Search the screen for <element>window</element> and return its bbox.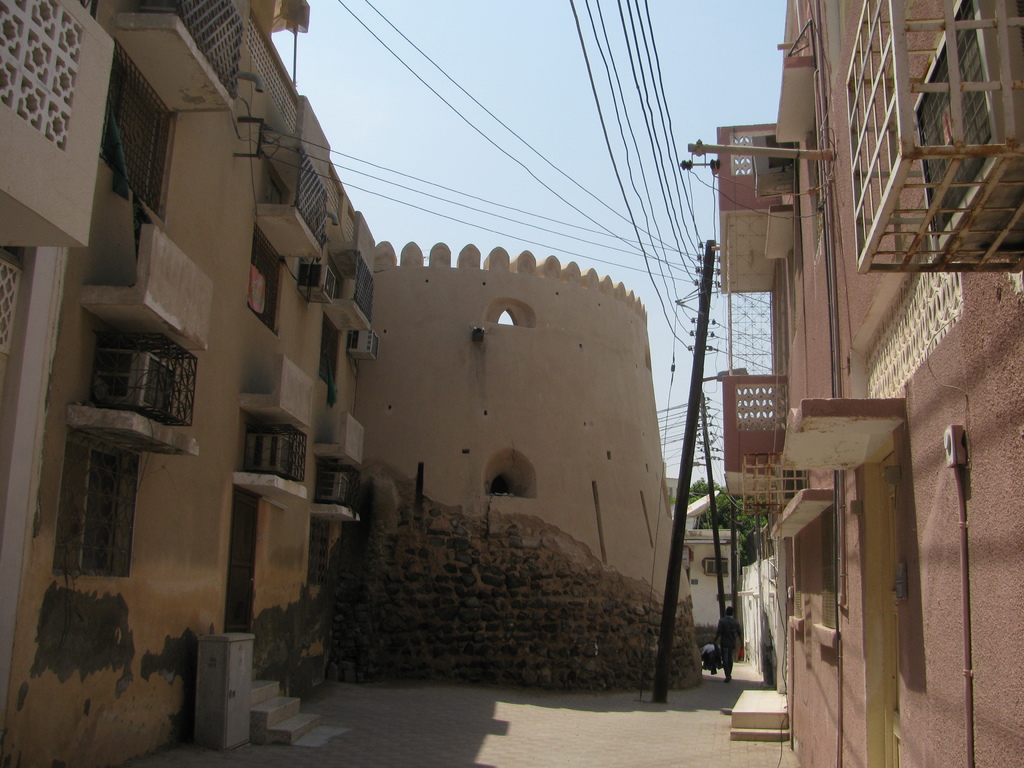
Found: 308,519,328,586.
